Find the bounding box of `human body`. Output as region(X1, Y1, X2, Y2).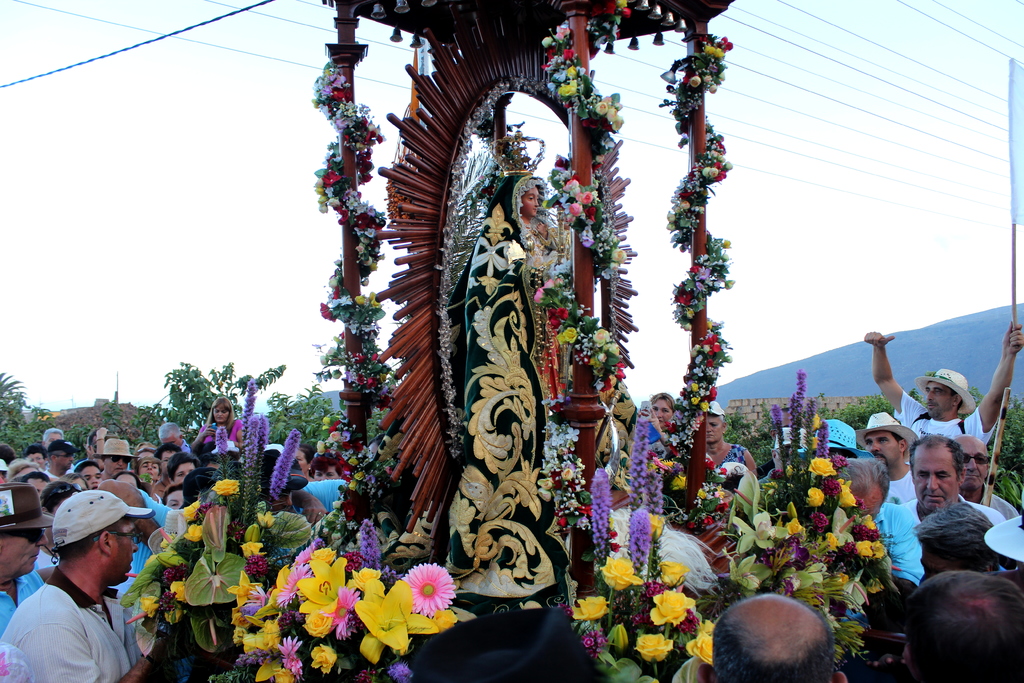
region(708, 401, 758, 476).
